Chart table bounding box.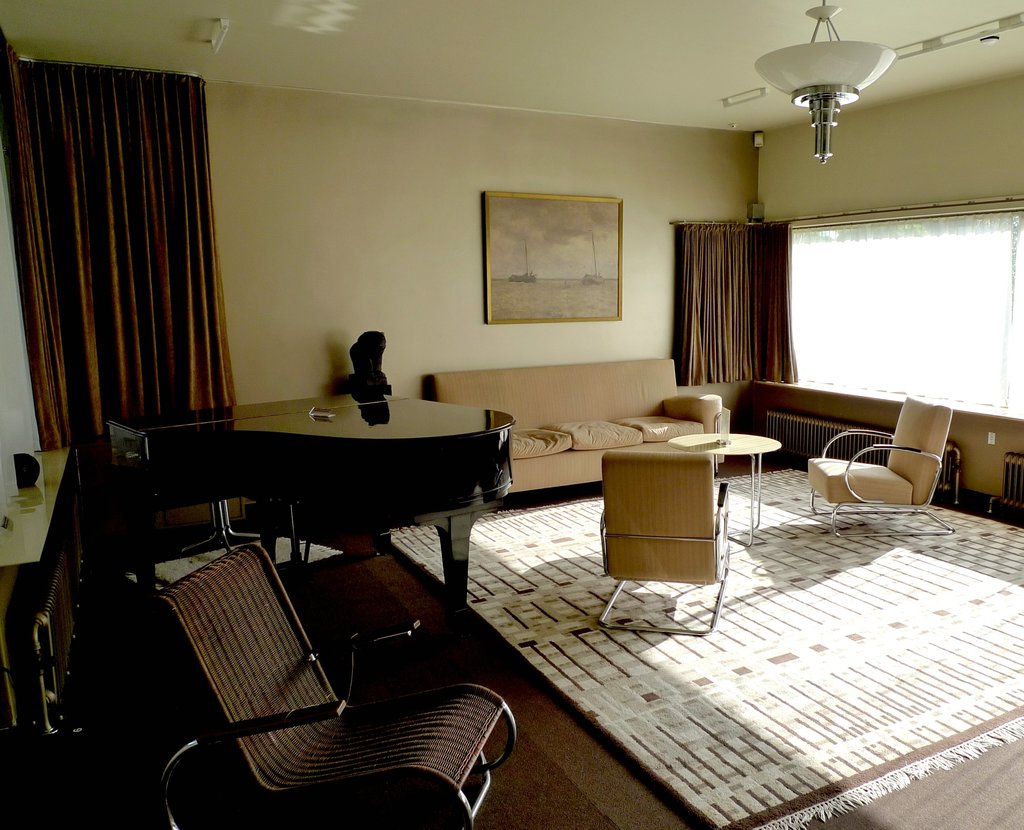
Charted: Rect(672, 431, 782, 545).
